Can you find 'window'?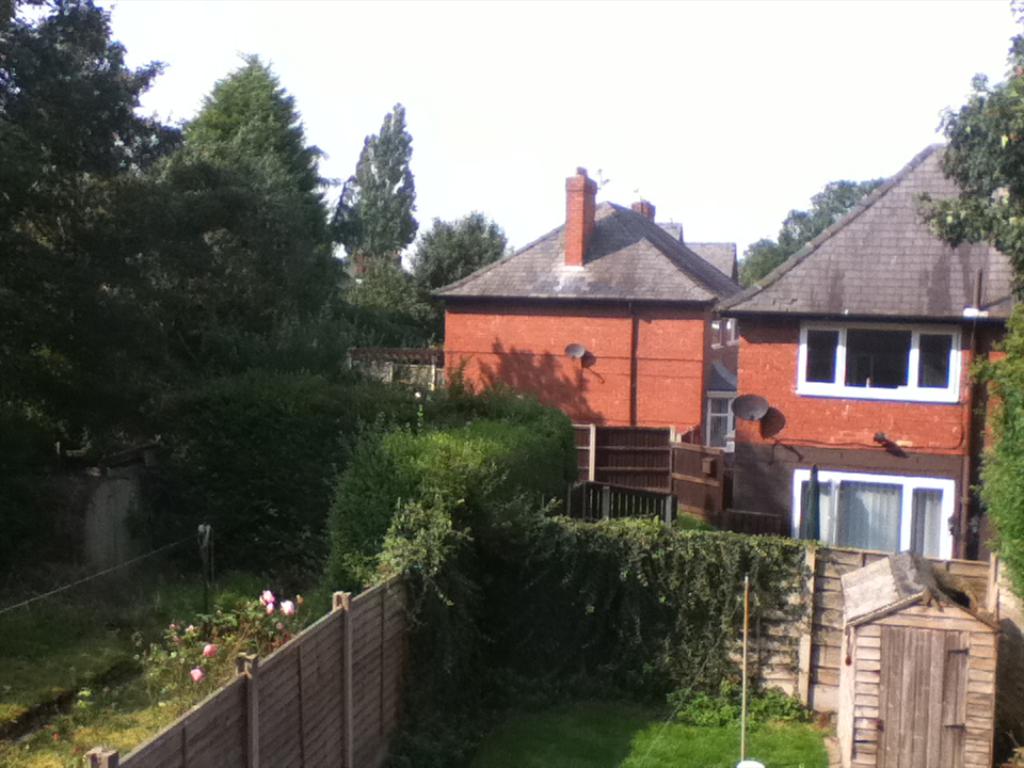
Yes, bounding box: (791, 468, 958, 563).
